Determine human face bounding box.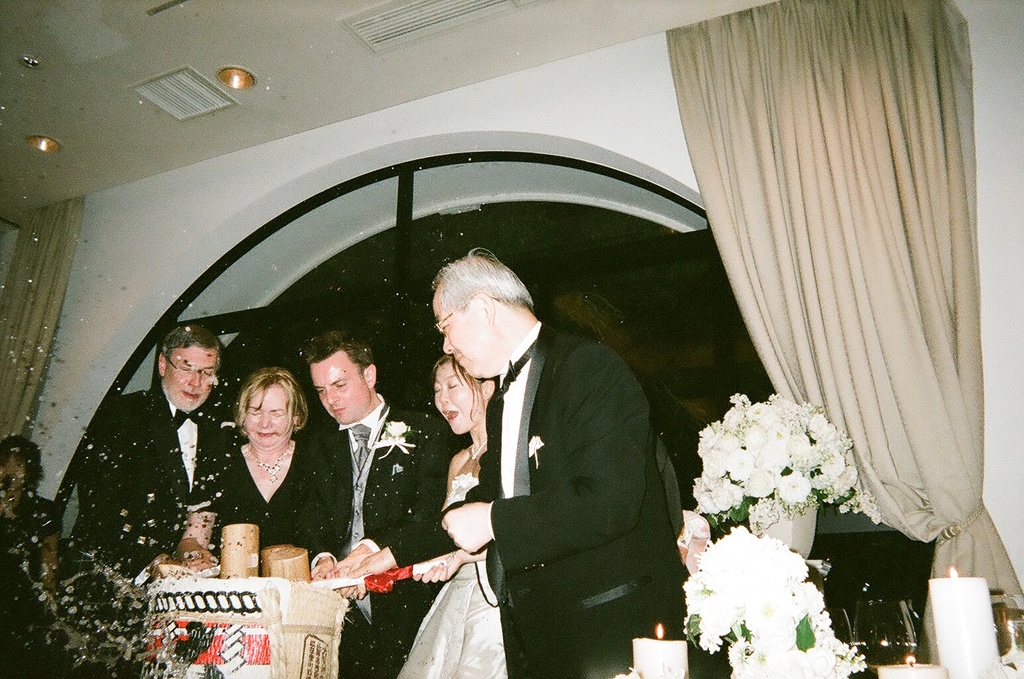
Determined: [x1=435, y1=368, x2=486, y2=432].
